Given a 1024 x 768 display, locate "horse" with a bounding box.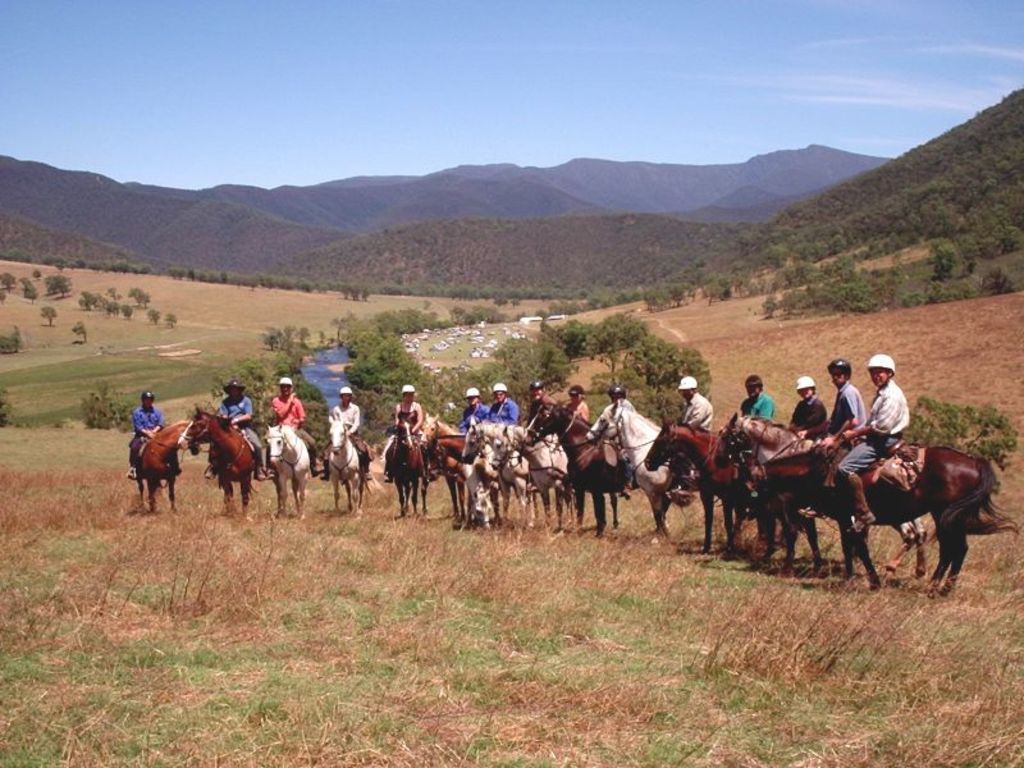
Located: <region>182, 404, 259, 524</region>.
